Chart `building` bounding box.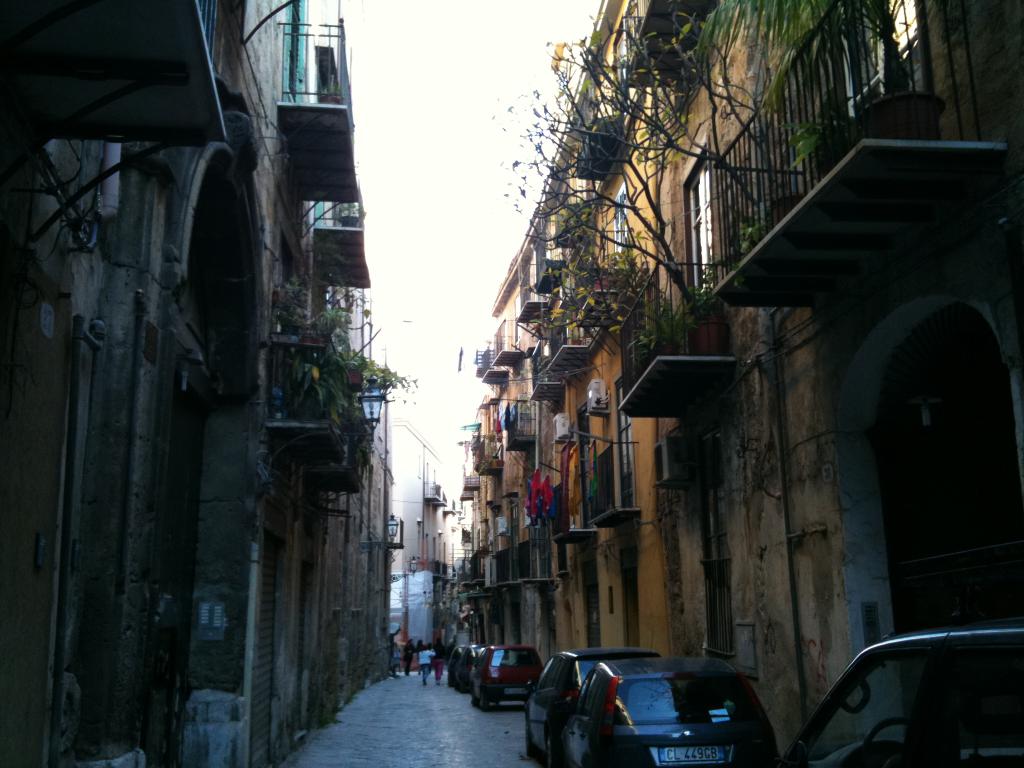
Charted: left=6, top=0, right=1023, bottom=767.
